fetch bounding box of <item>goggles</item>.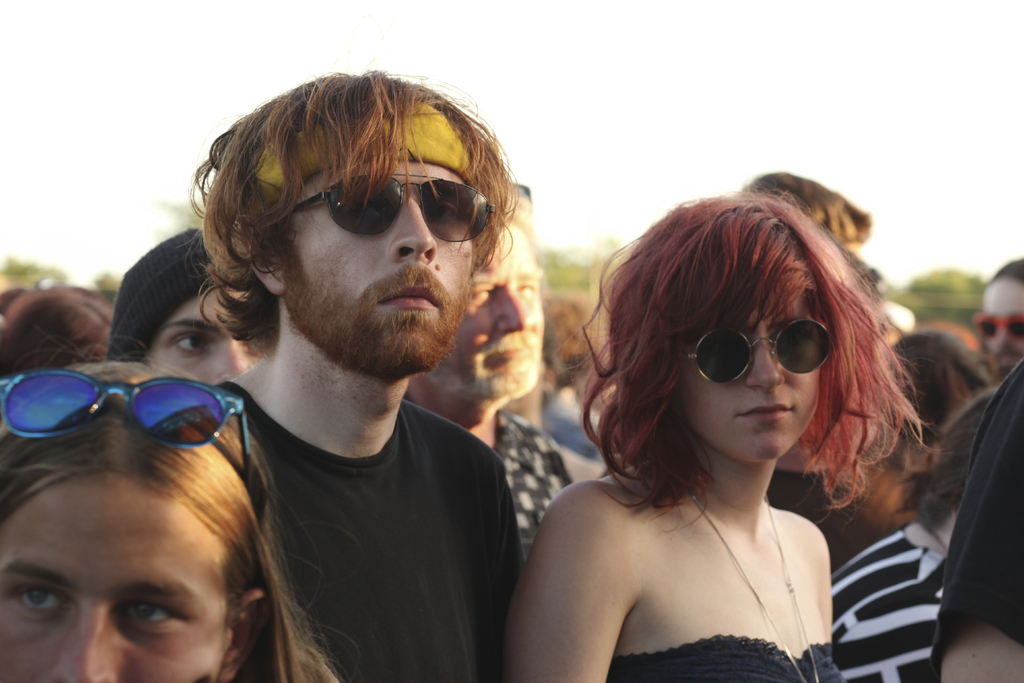
Bbox: <bbox>682, 330, 841, 378</bbox>.
